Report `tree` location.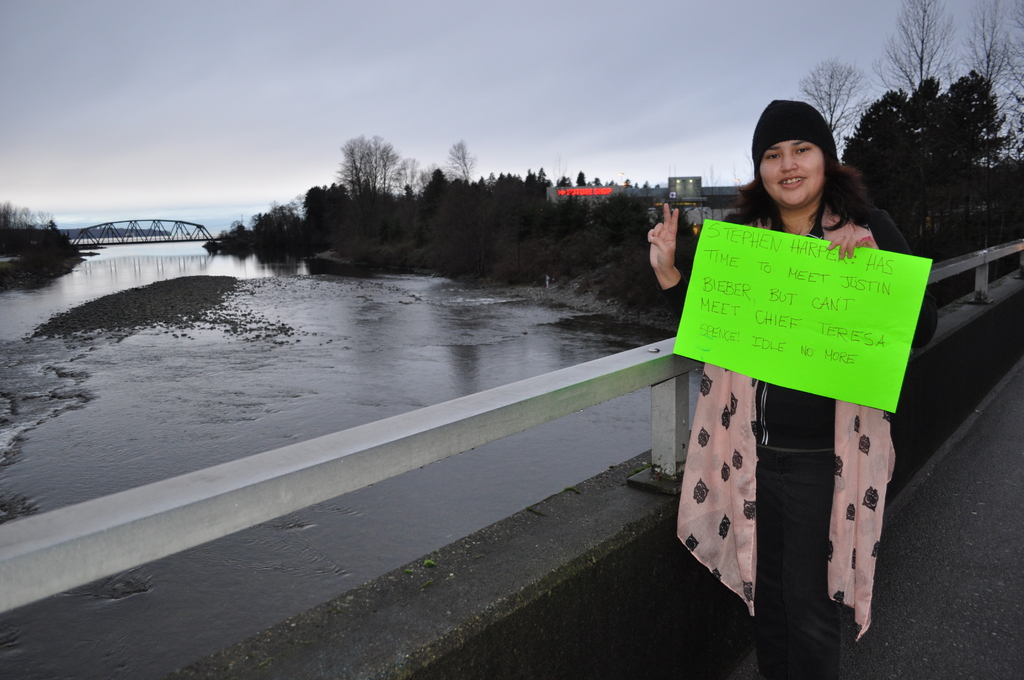
Report: region(938, 69, 1014, 191).
